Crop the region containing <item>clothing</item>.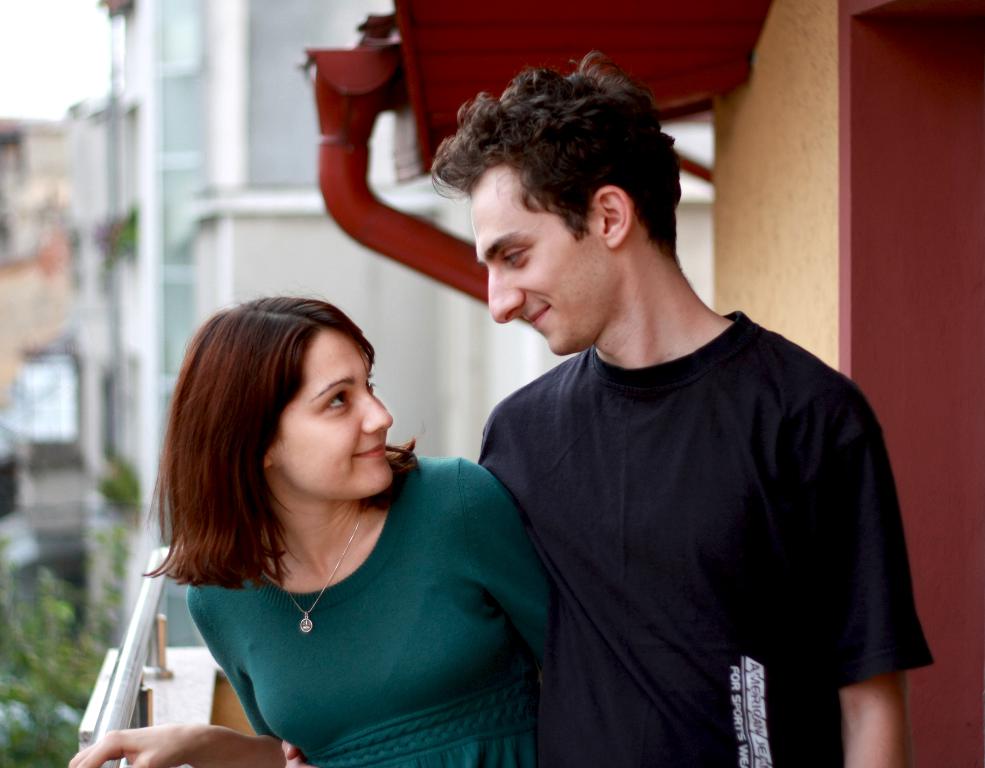
Crop region: 183,450,553,767.
